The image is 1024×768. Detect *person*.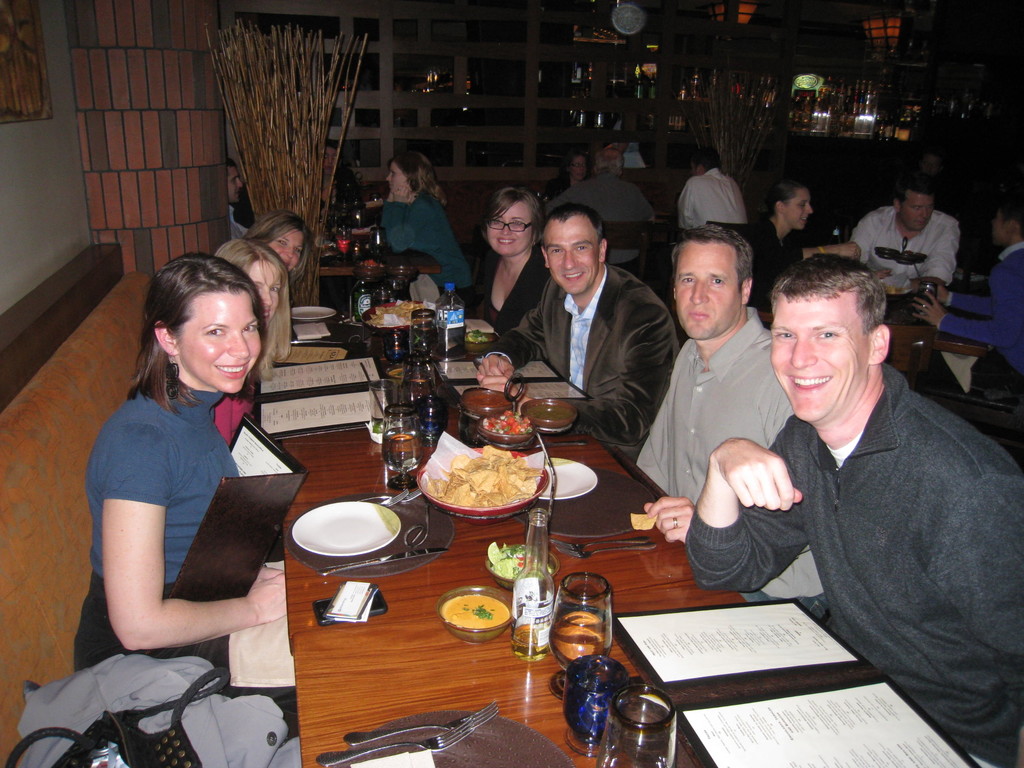
Detection: <bbox>371, 146, 483, 298</bbox>.
